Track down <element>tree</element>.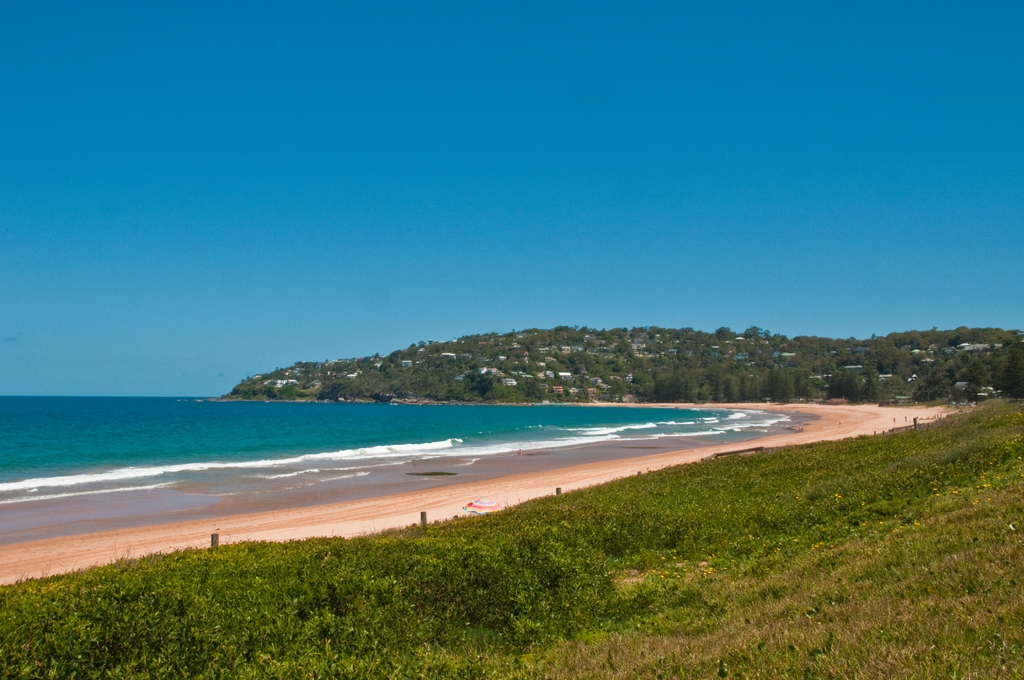
Tracked to <box>995,349,1023,398</box>.
